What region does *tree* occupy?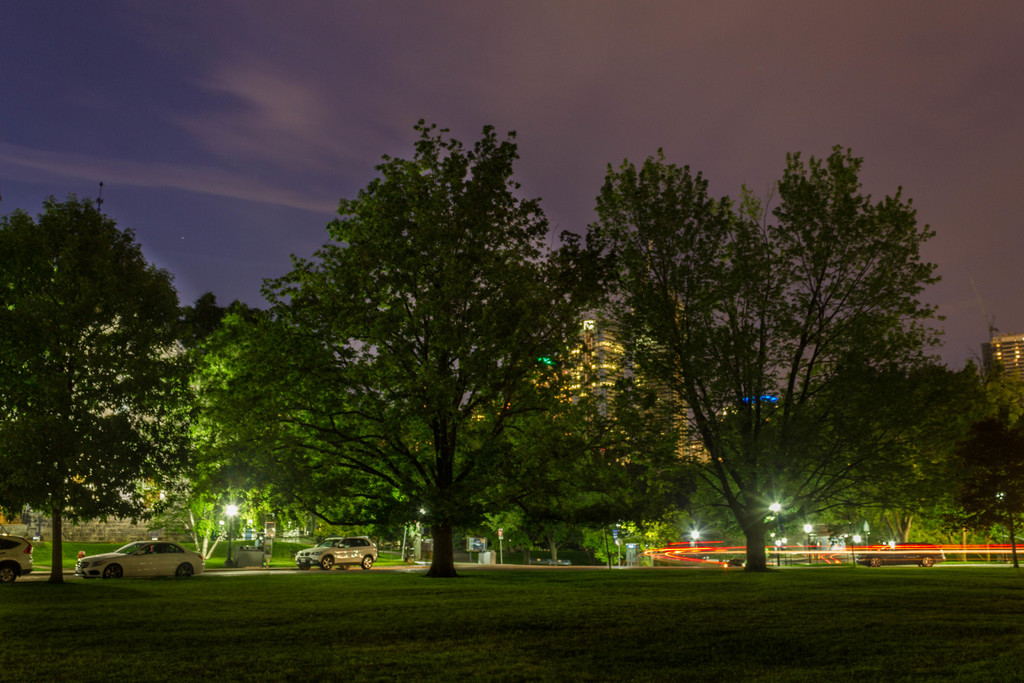
Rect(0, 196, 204, 575).
